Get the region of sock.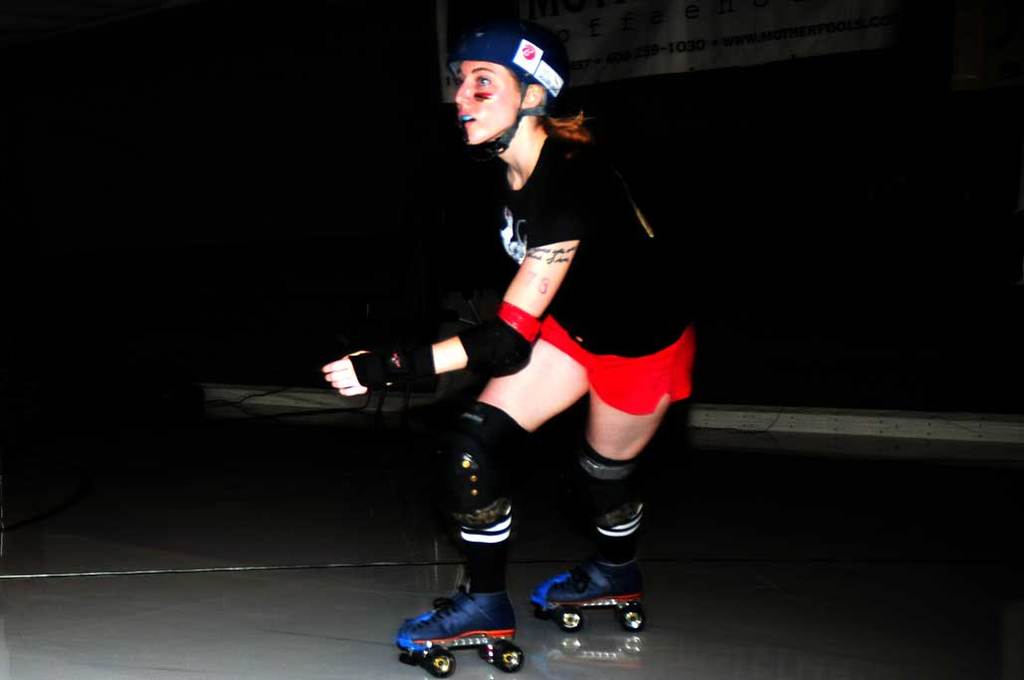
x1=595 y1=509 x2=642 y2=567.
